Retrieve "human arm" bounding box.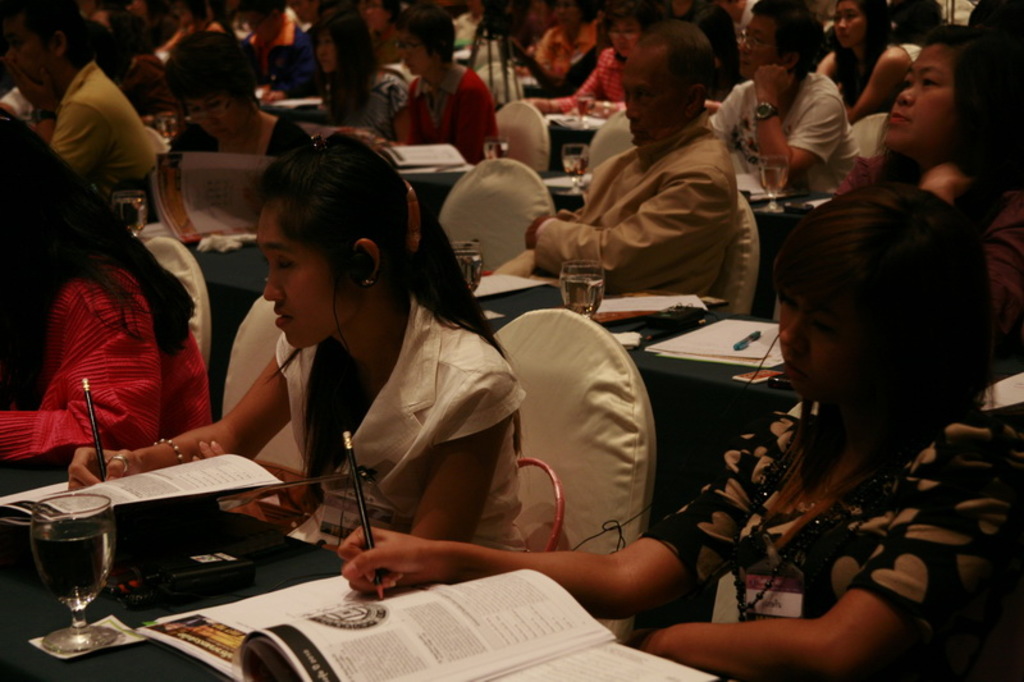
Bounding box: box=[470, 87, 512, 152].
